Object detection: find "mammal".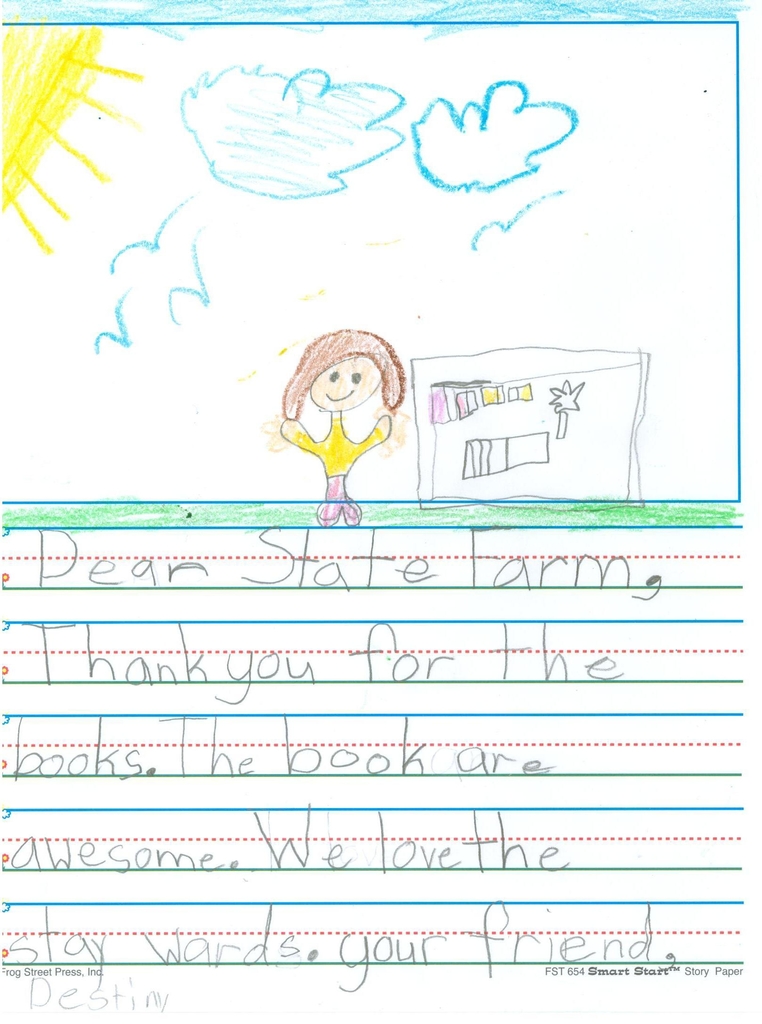
bbox(275, 323, 406, 526).
